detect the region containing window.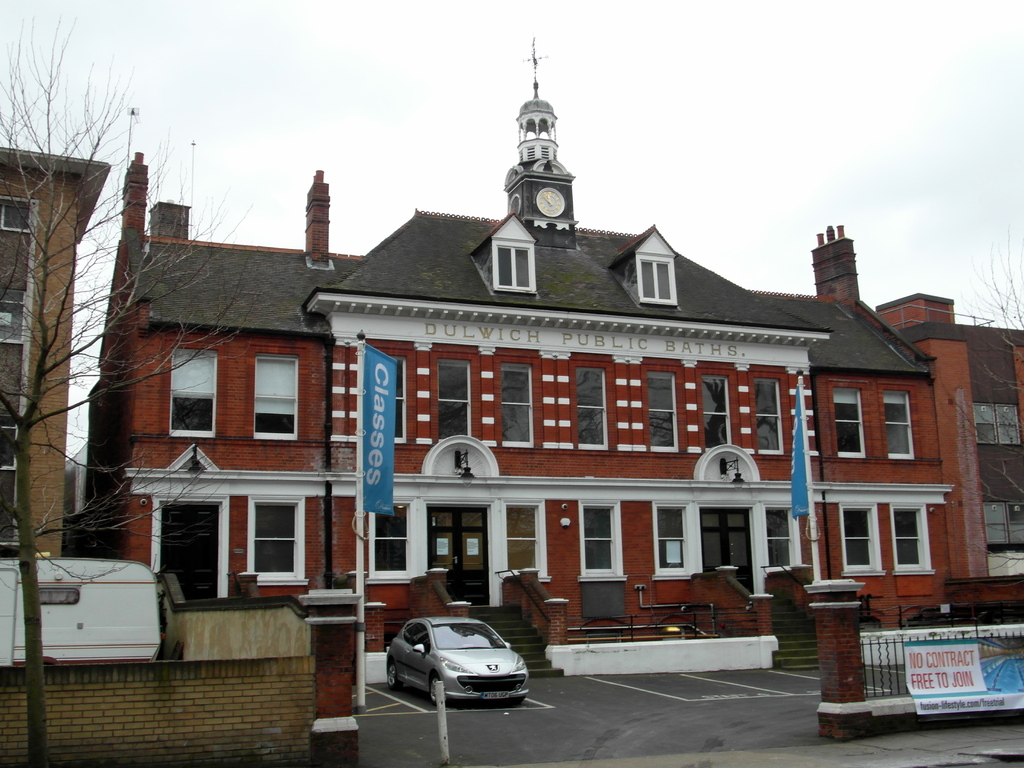
detection(163, 341, 223, 440).
